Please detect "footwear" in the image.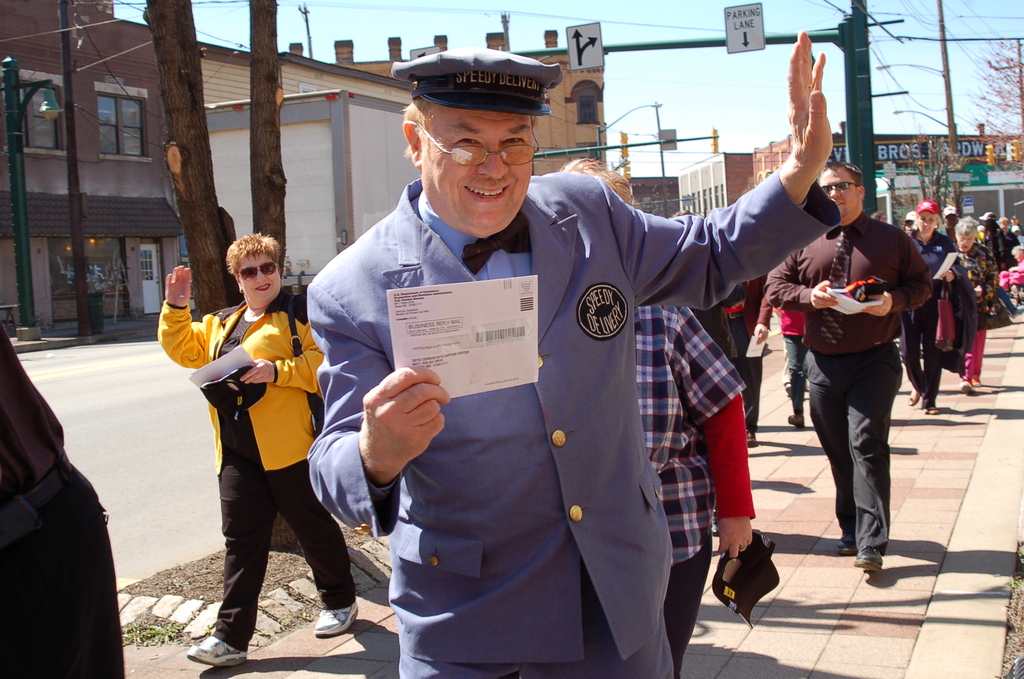
{"x1": 960, "y1": 375, "x2": 980, "y2": 395}.
